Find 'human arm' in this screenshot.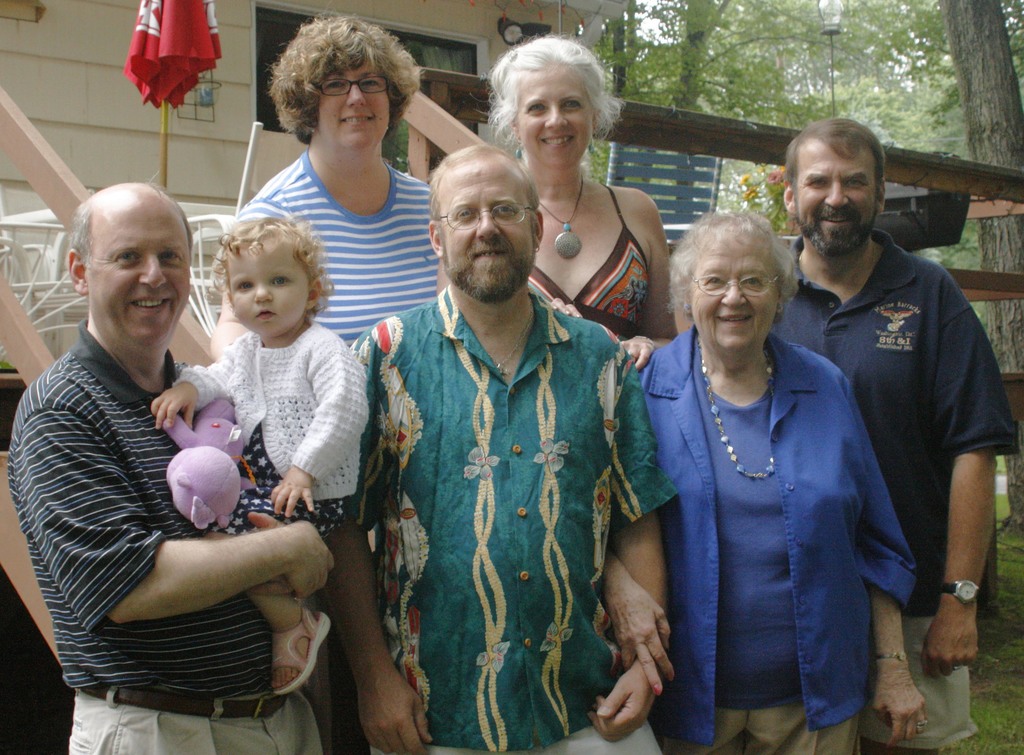
The bounding box for 'human arm' is x1=548, y1=298, x2=584, y2=319.
